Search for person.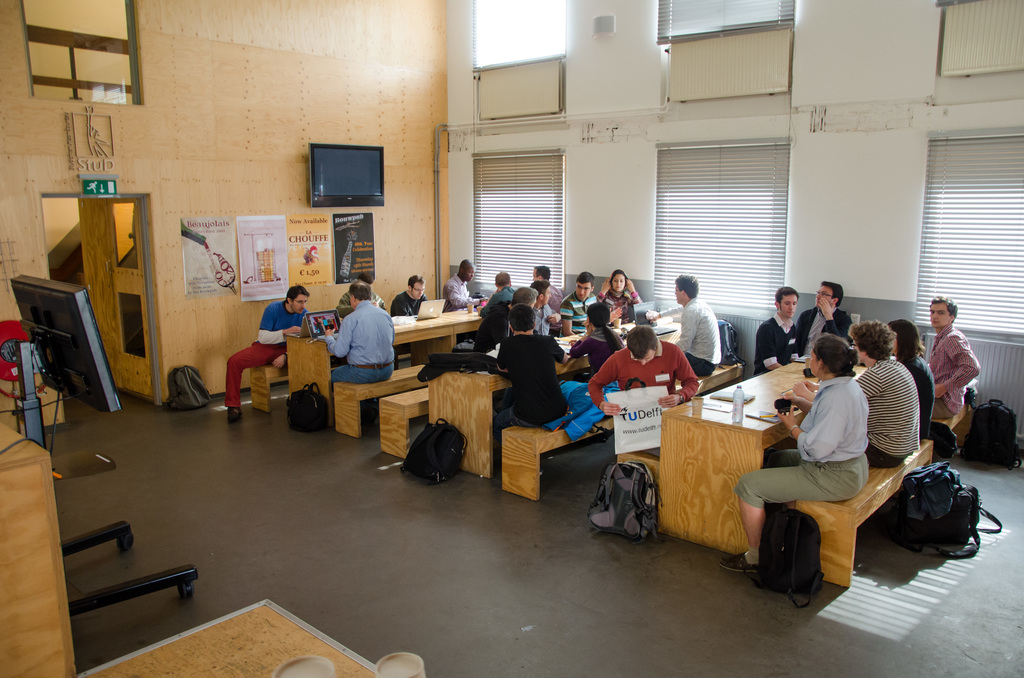
Found at (590,333,701,450).
